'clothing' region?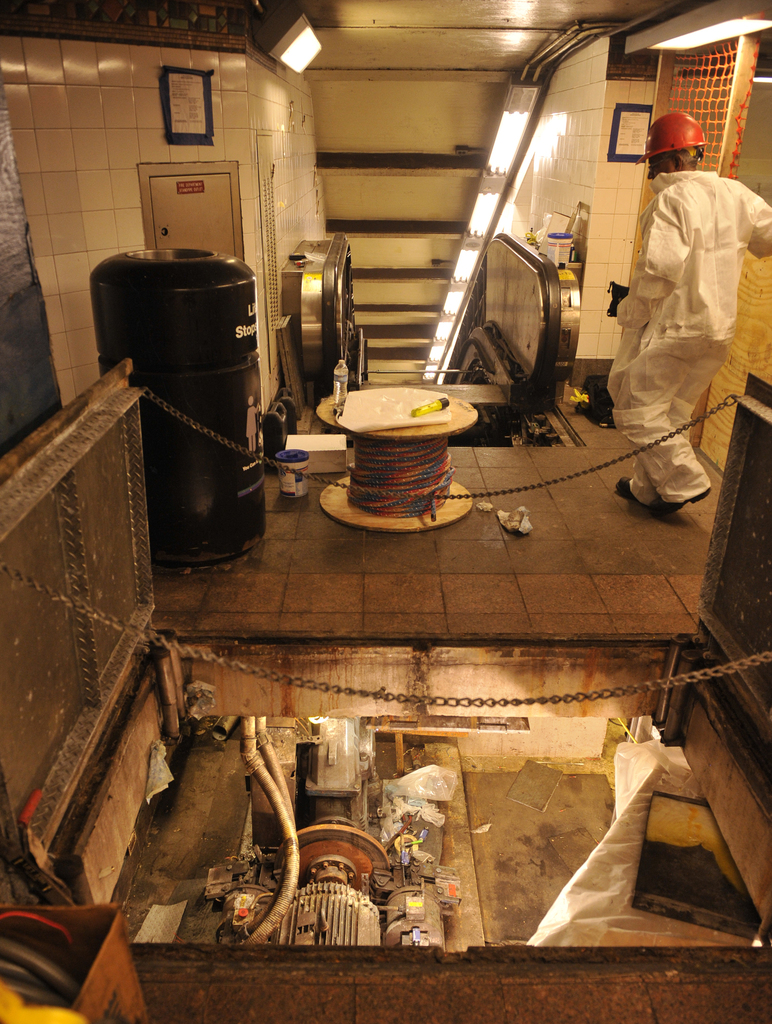
604, 172, 771, 506
